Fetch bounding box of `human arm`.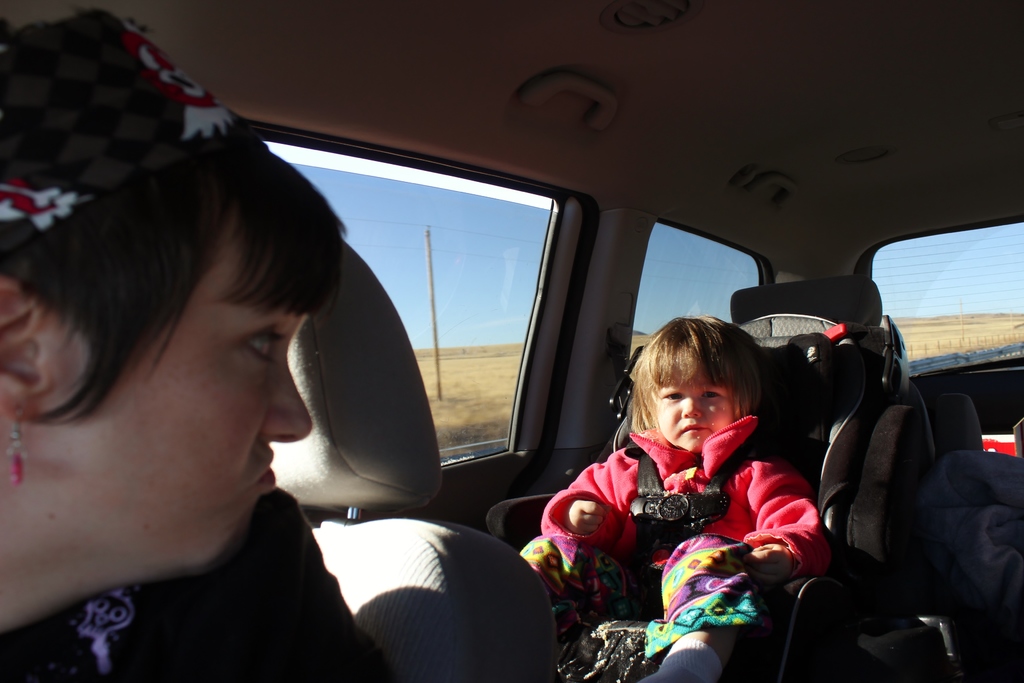
Bbox: (x1=742, y1=458, x2=822, y2=572).
